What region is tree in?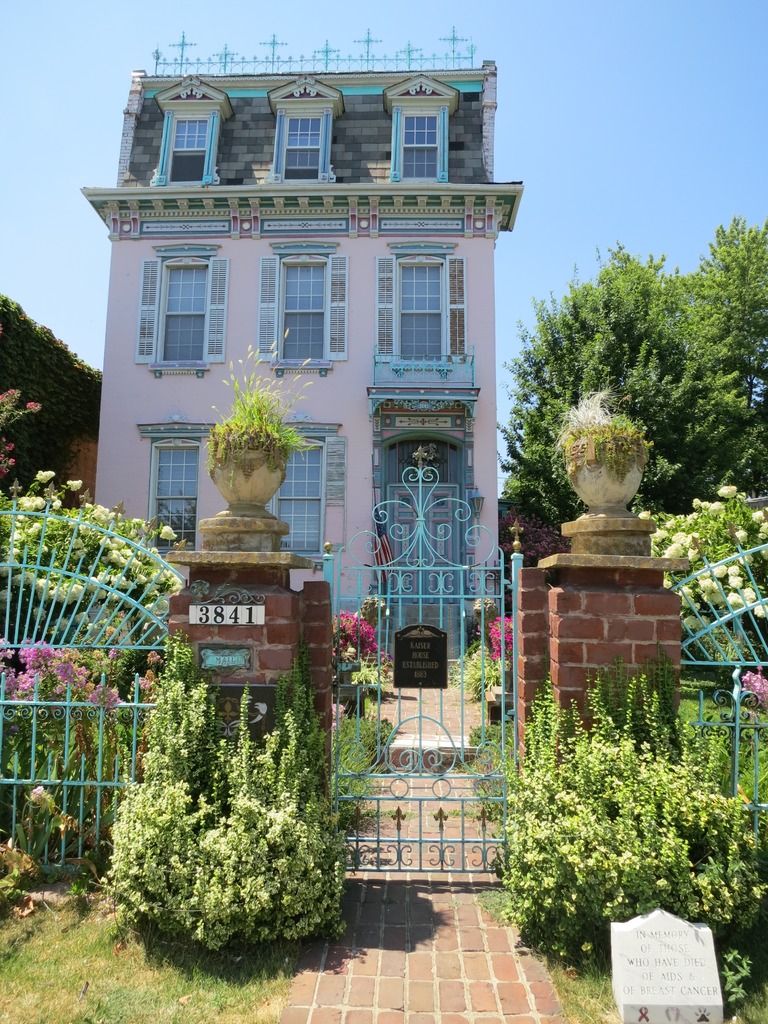
<bbox>668, 213, 767, 415</bbox>.
